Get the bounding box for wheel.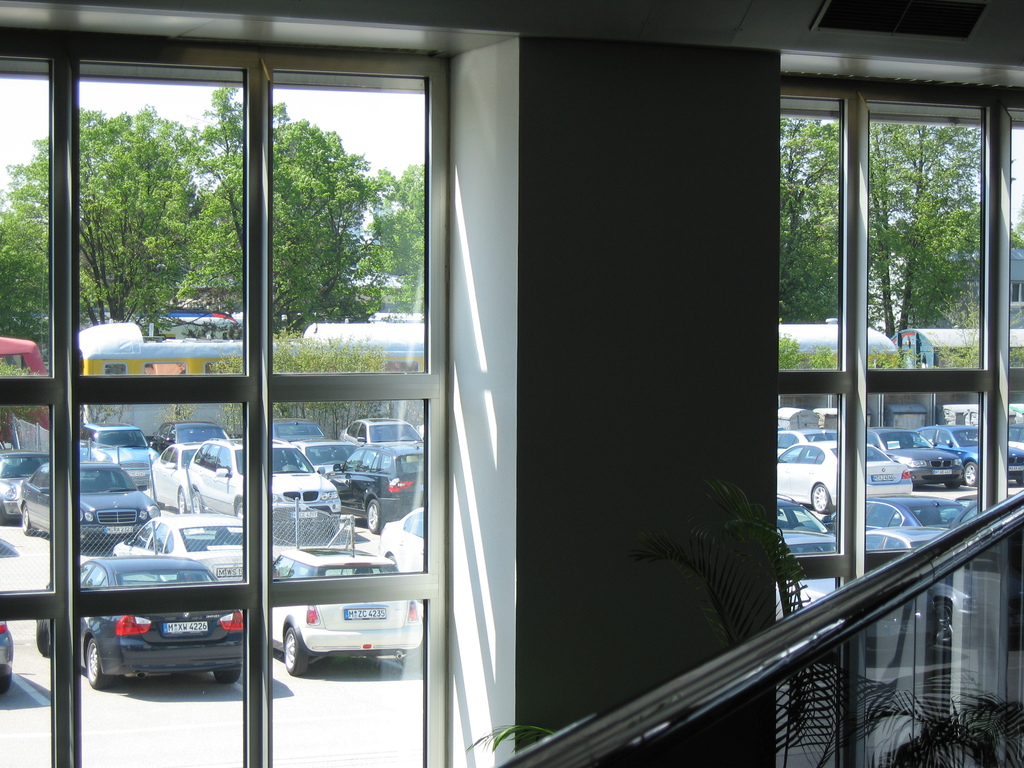
bbox=(383, 554, 397, 574).
